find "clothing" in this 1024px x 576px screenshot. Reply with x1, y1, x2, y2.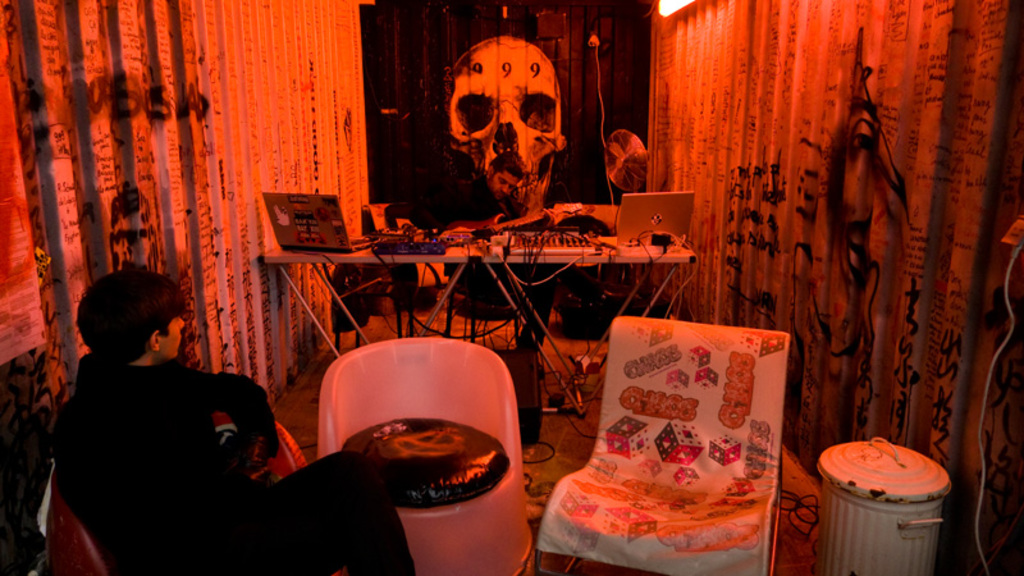
55, 326, 279, 527.
